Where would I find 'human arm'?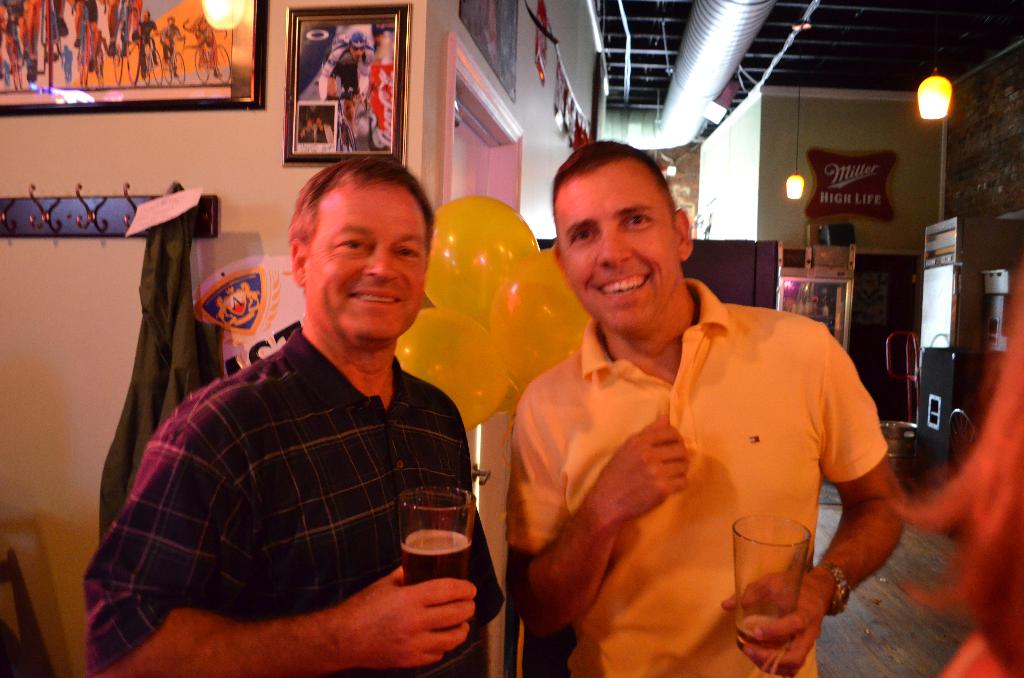
At (x1=319, y1=54, x2=339, y2=102).
